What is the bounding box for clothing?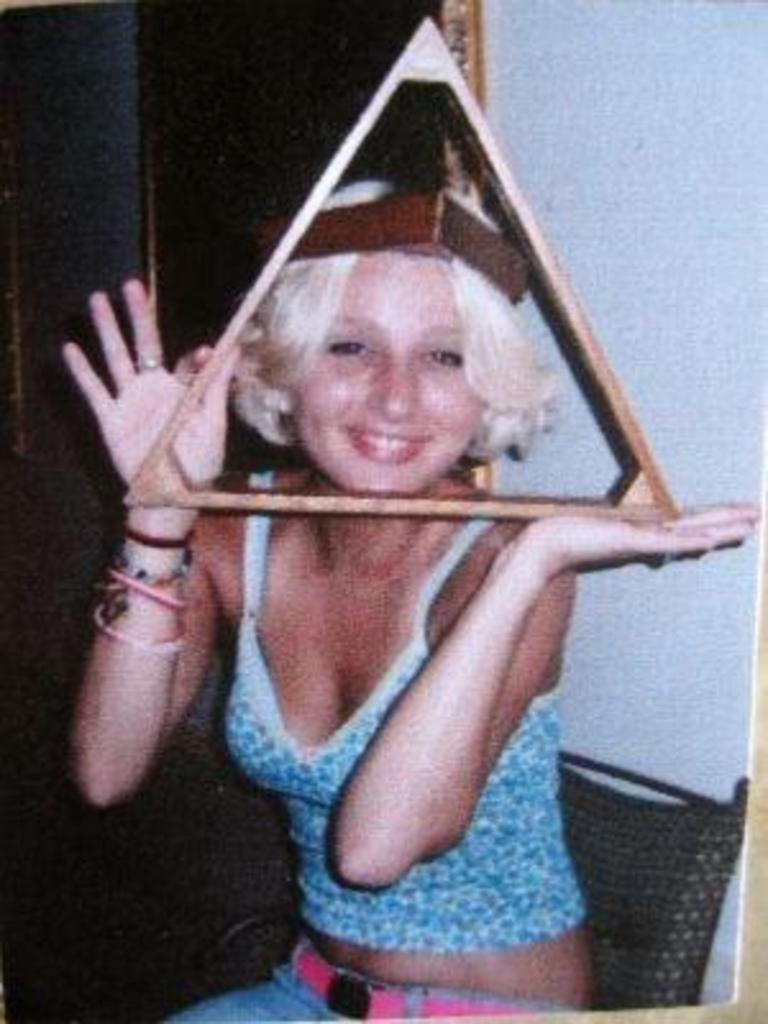
detection(172, 937, 556, 1021).
